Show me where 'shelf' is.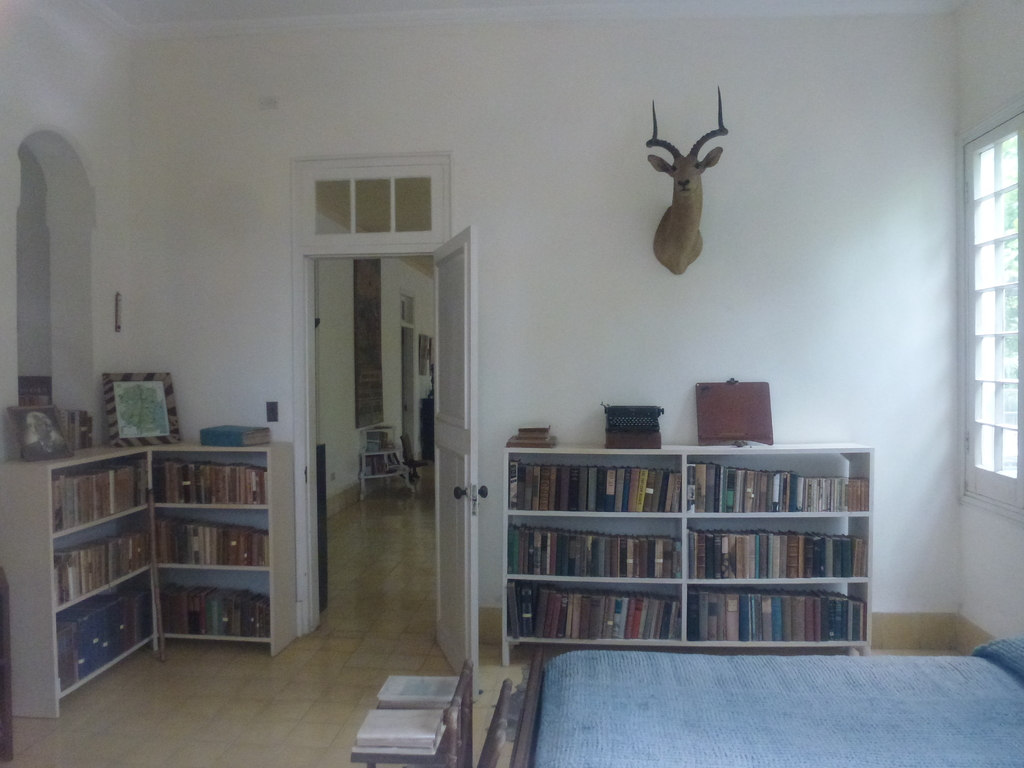
'shelf' is at 31 432 298 680.
